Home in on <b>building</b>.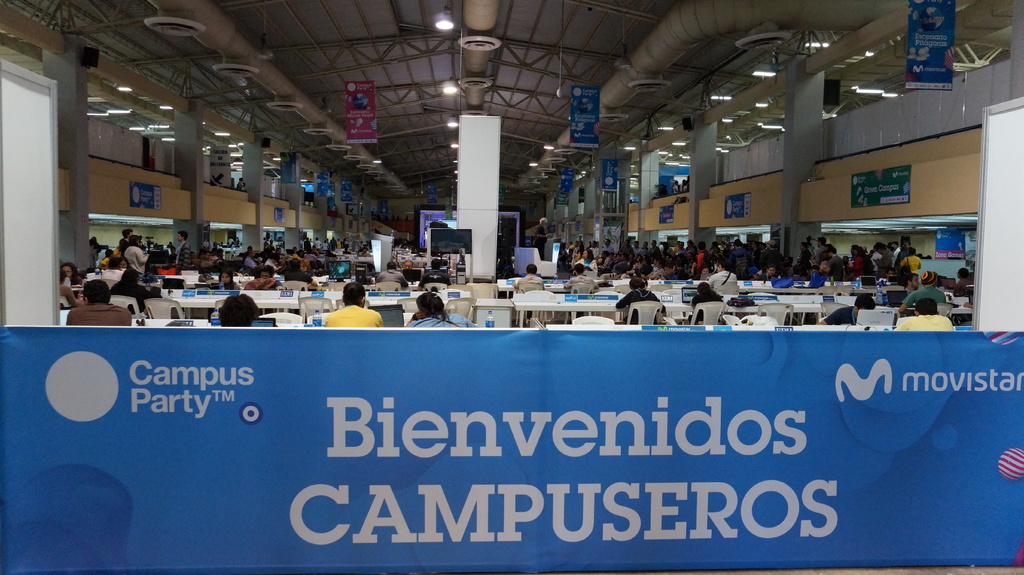
Homed in at select_region(0, 0, 1023, 571).
